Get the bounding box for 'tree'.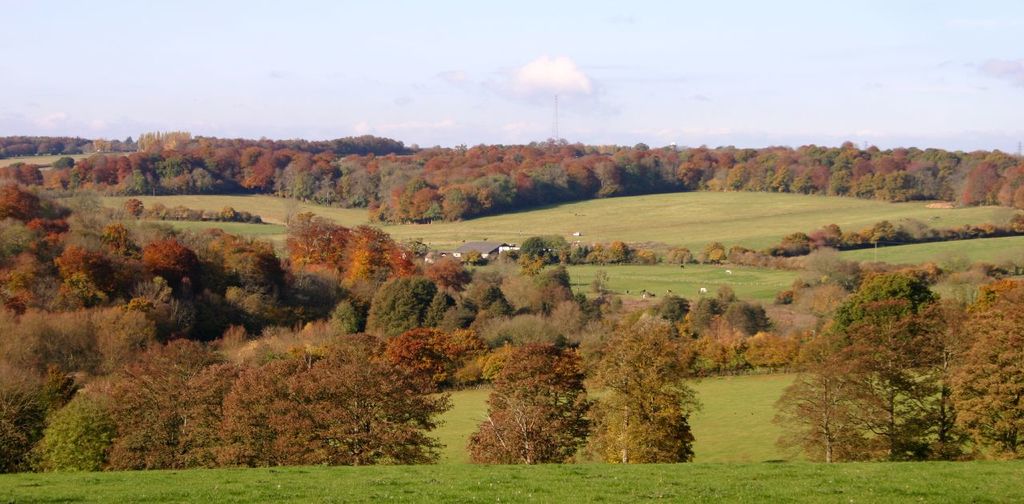
rect(462, 346, 594, 466).
